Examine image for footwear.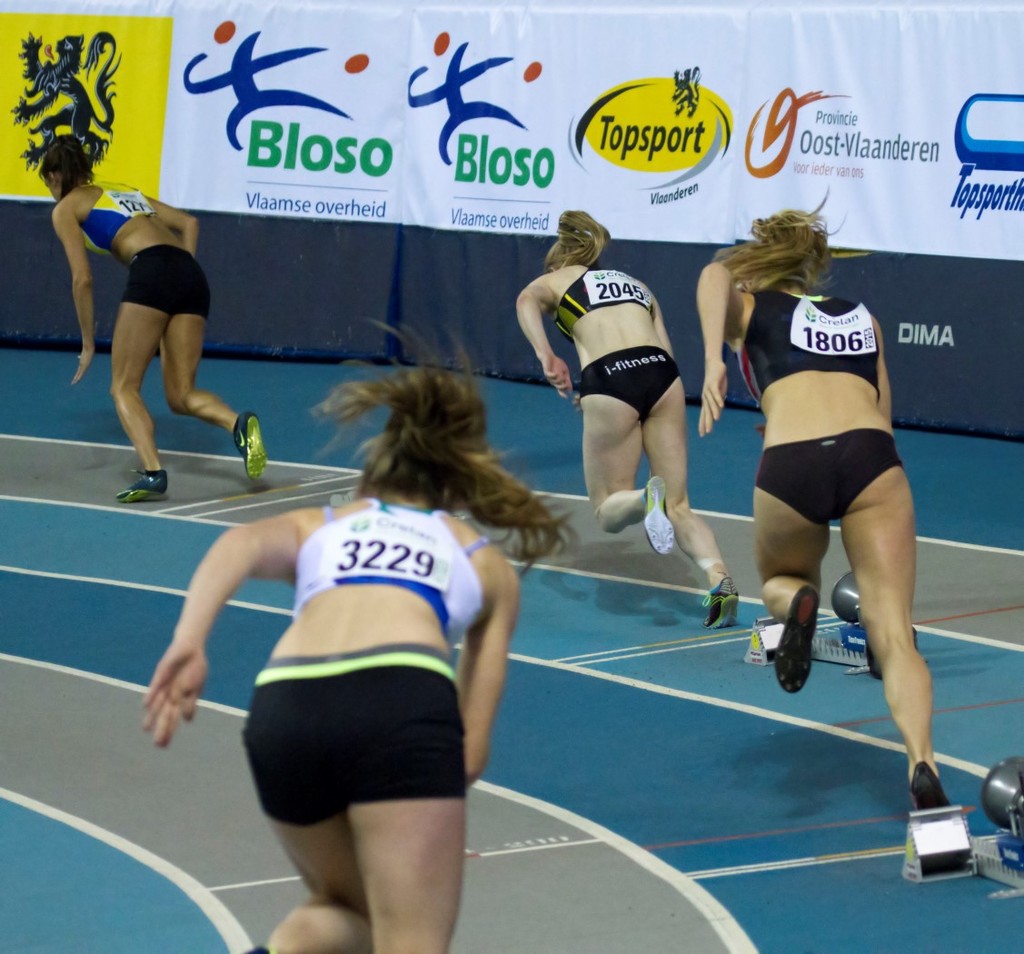
Examination result: l=641, t=476, r=680, b=557.
